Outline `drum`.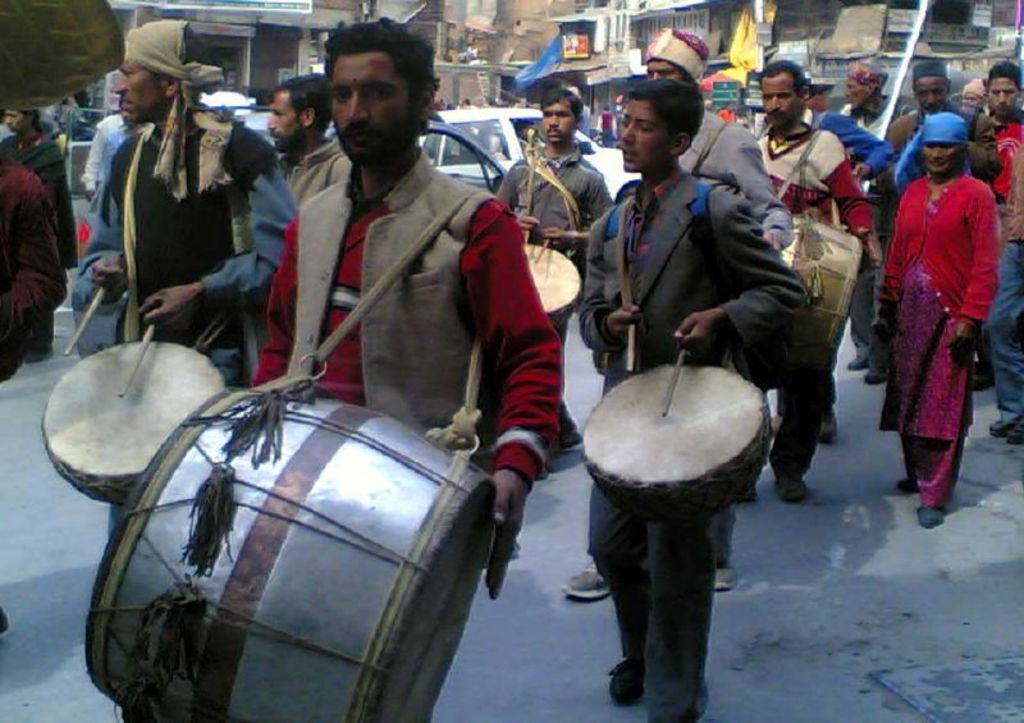
Outline: {"left": 77, "top": 372, "right": 509, "bottom": 722}.
